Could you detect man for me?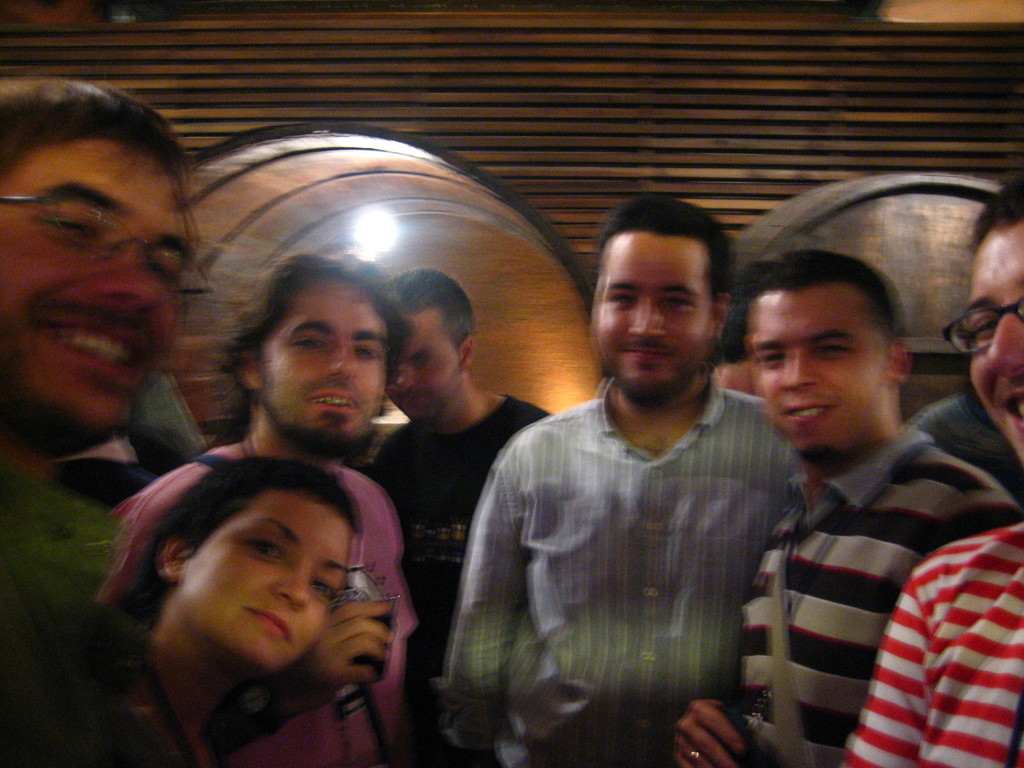
Detection result: 673, 254, 1022, 767.
